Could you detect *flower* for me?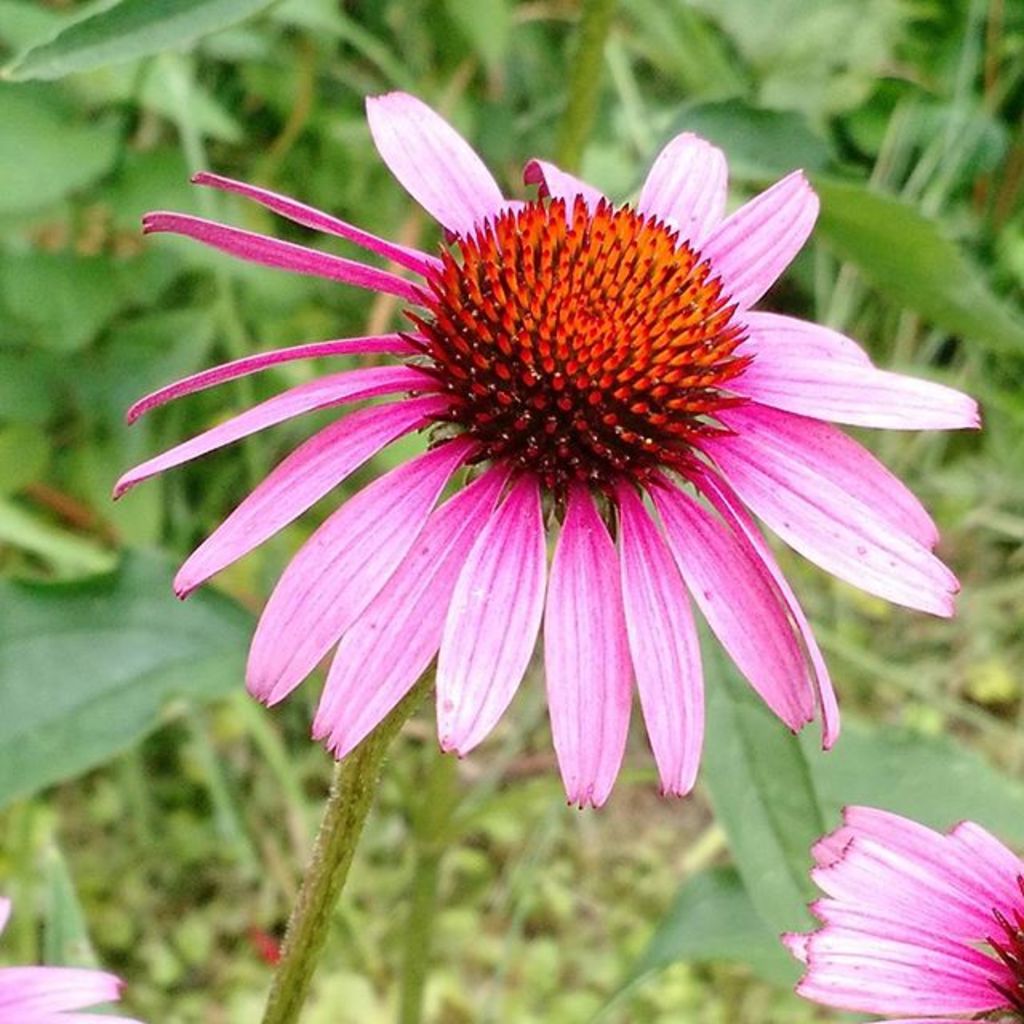
Detection result: region(98, 94, 1002, 826).
